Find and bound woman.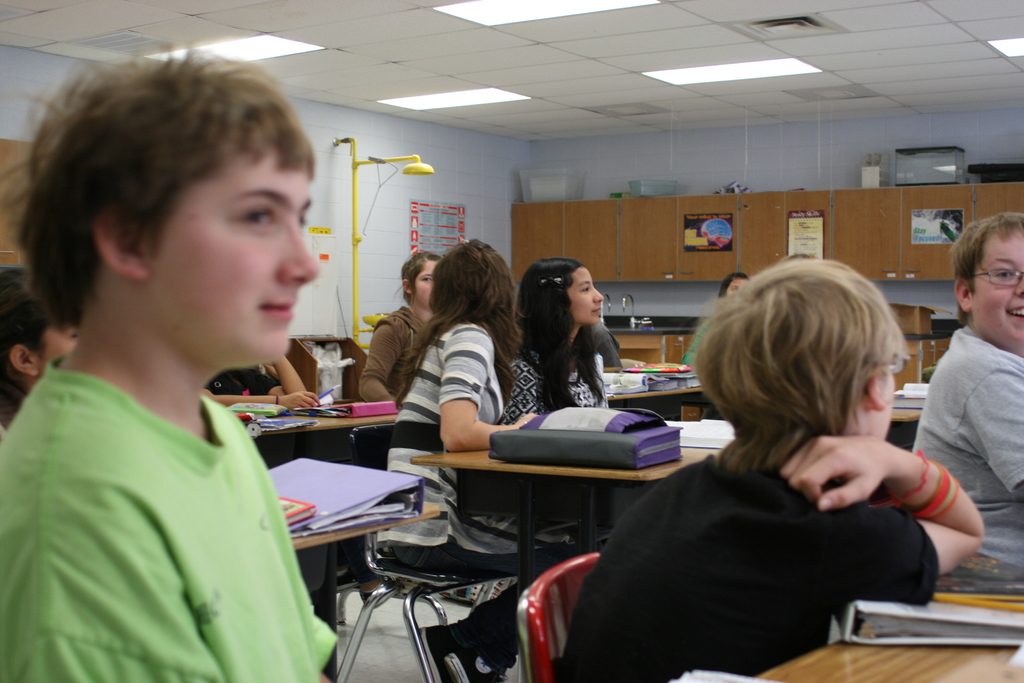
Bound: [373,238,588,682].
